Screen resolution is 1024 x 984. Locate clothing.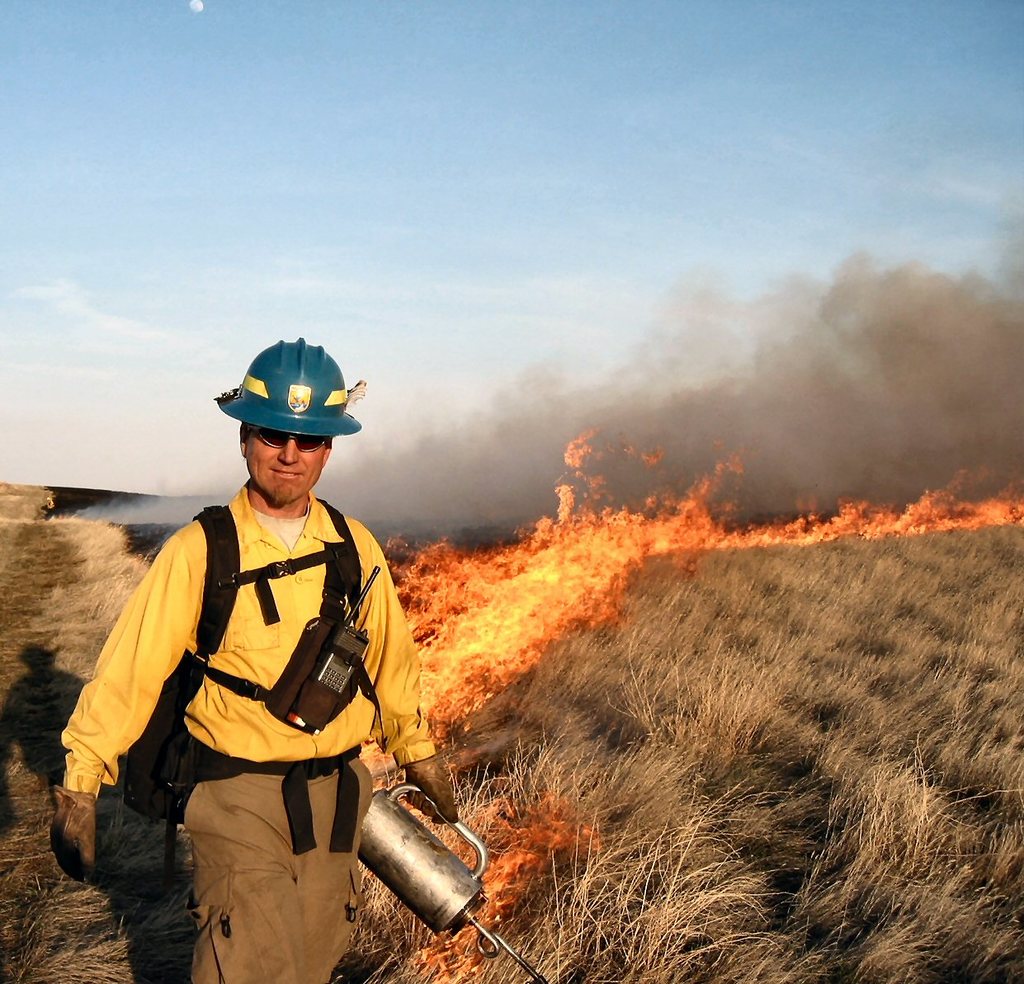
rect(72, 433, 432, 939).
